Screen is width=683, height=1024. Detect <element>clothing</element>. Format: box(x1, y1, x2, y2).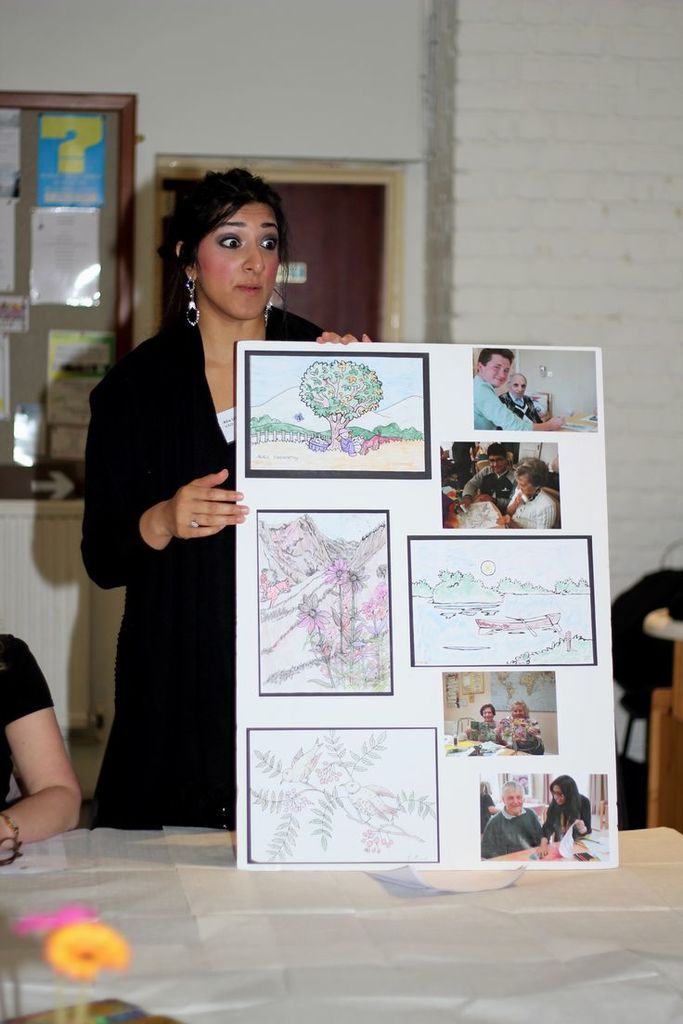
box(482, 800, 545, 864).
